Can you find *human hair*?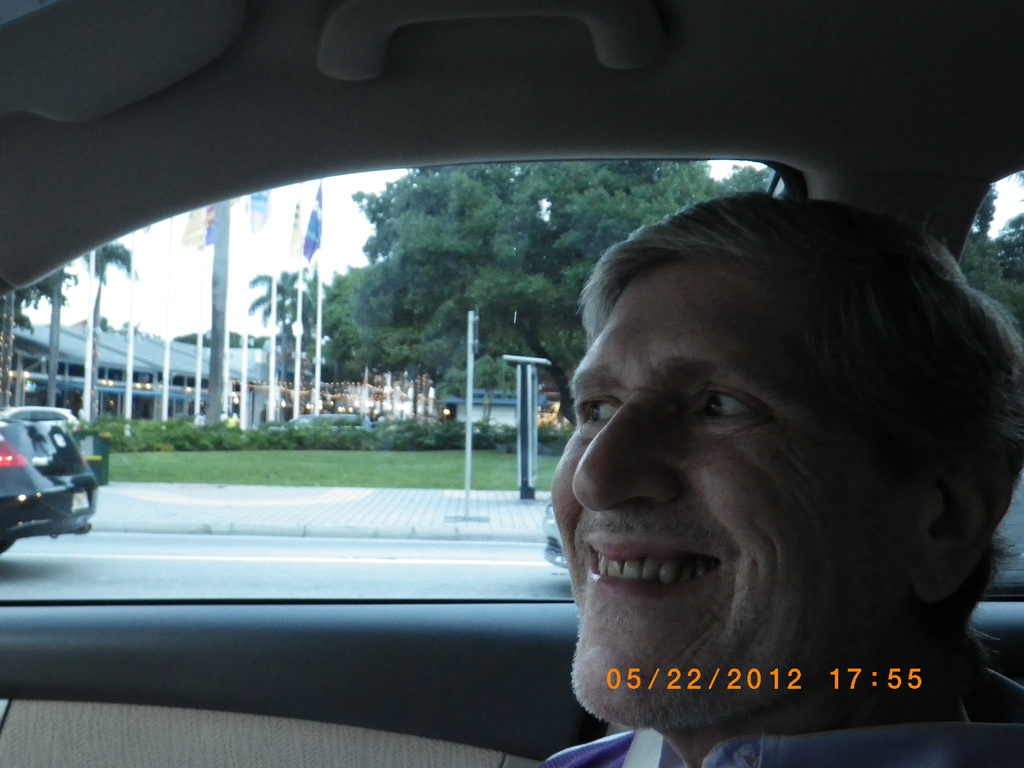
Yes, bounding box: select_region(565, 185, 1023, 608).
